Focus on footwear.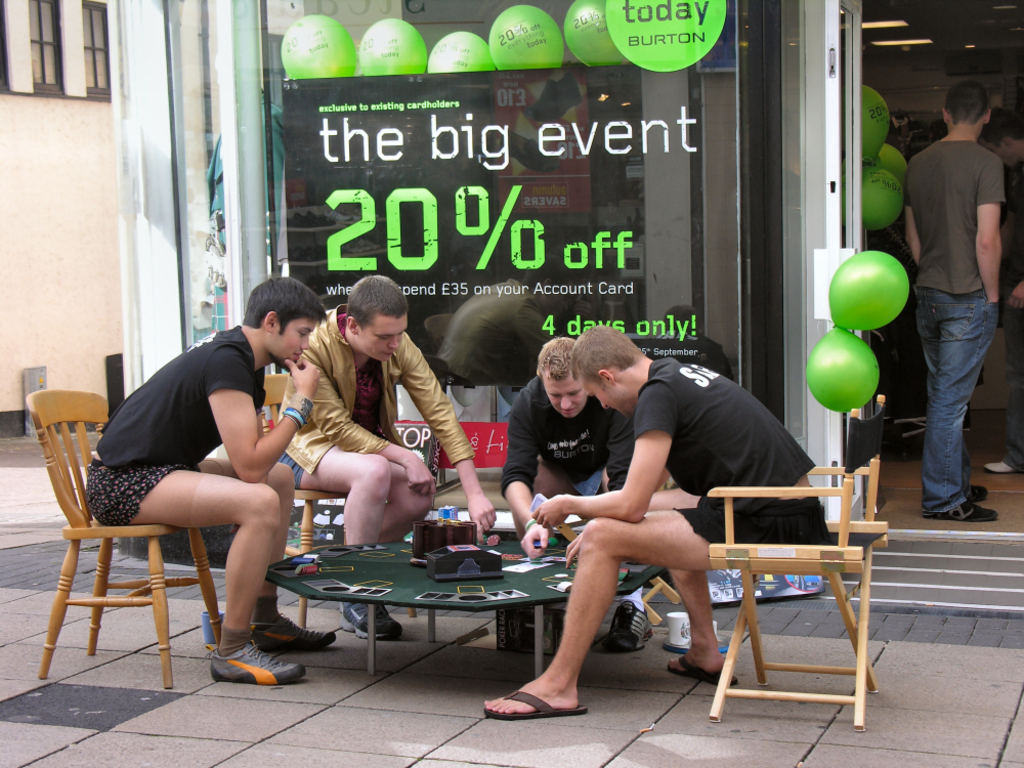
Focused at region(961, 483, 989, 503).
